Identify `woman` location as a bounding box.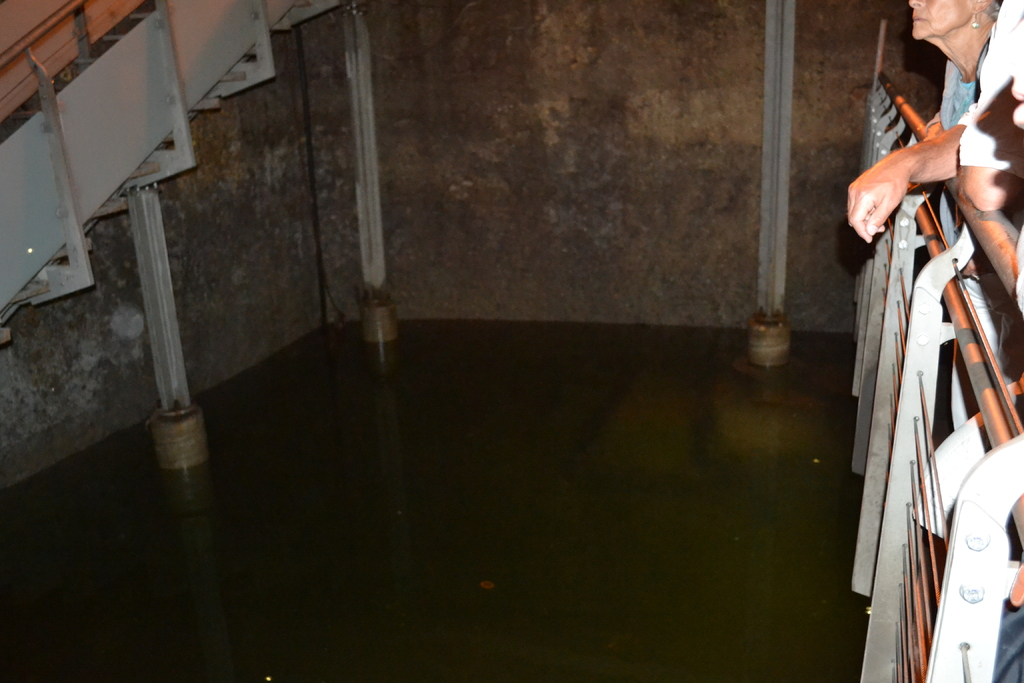
crop(904, 0, 996, 133).
